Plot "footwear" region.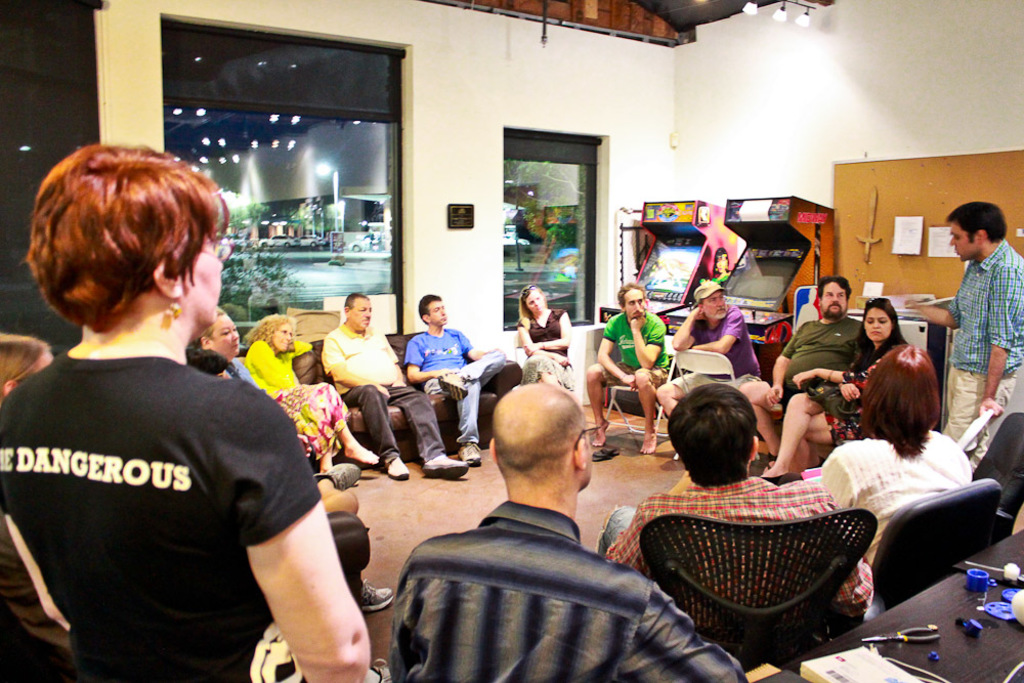
Plotted at pyautogui.locateOnScreen(436, 368, 467, 401).
